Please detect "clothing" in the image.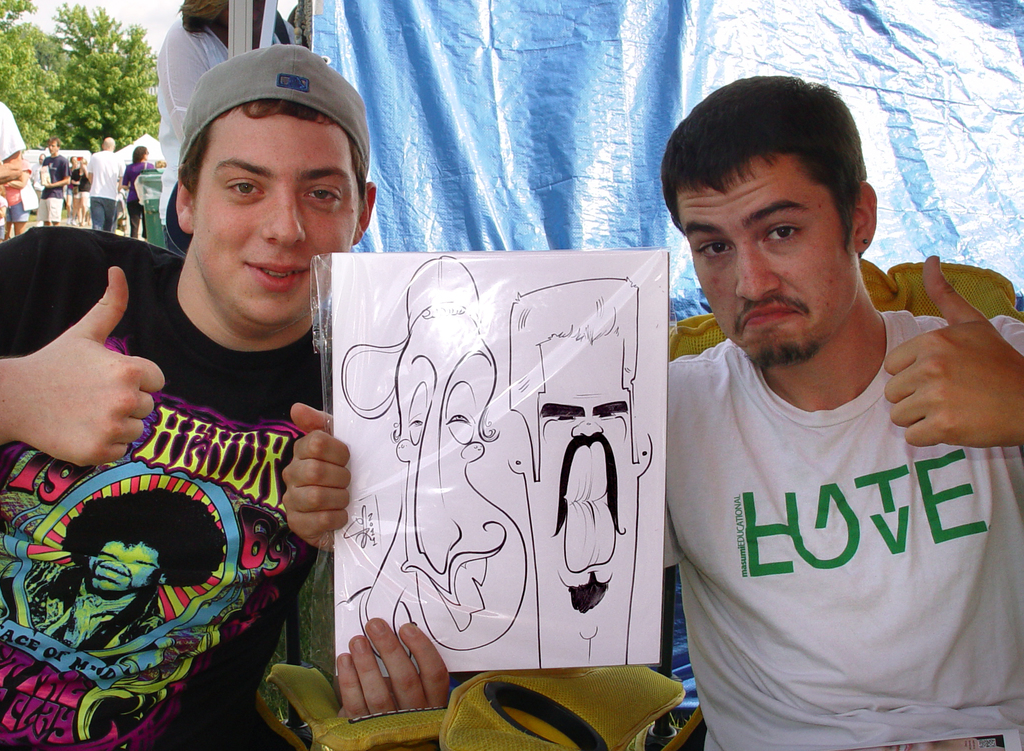
crop(69, 166, 84, 204).
